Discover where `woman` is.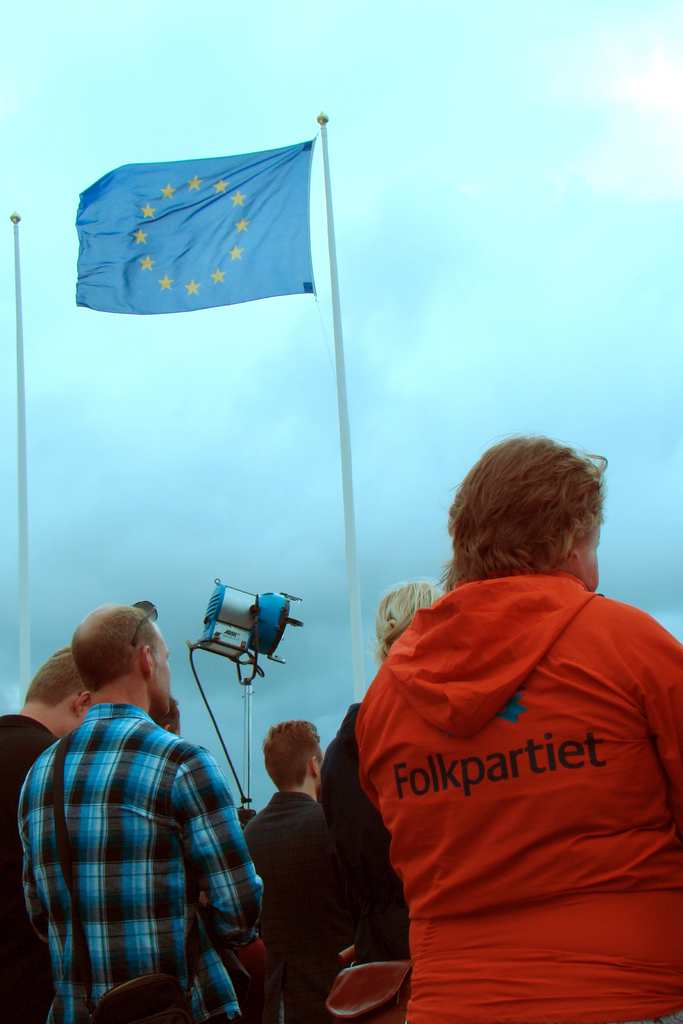
Discovered at 315, 578, 450, 1023.
